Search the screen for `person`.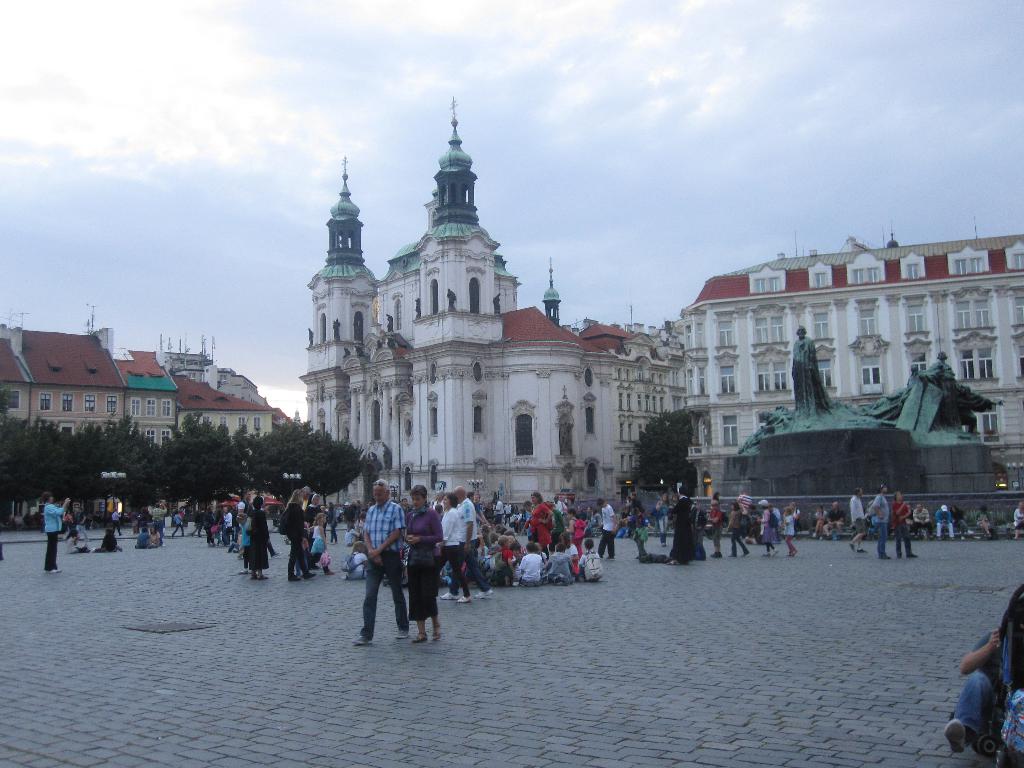
Found at BBox(341, 346, 352, 358).
